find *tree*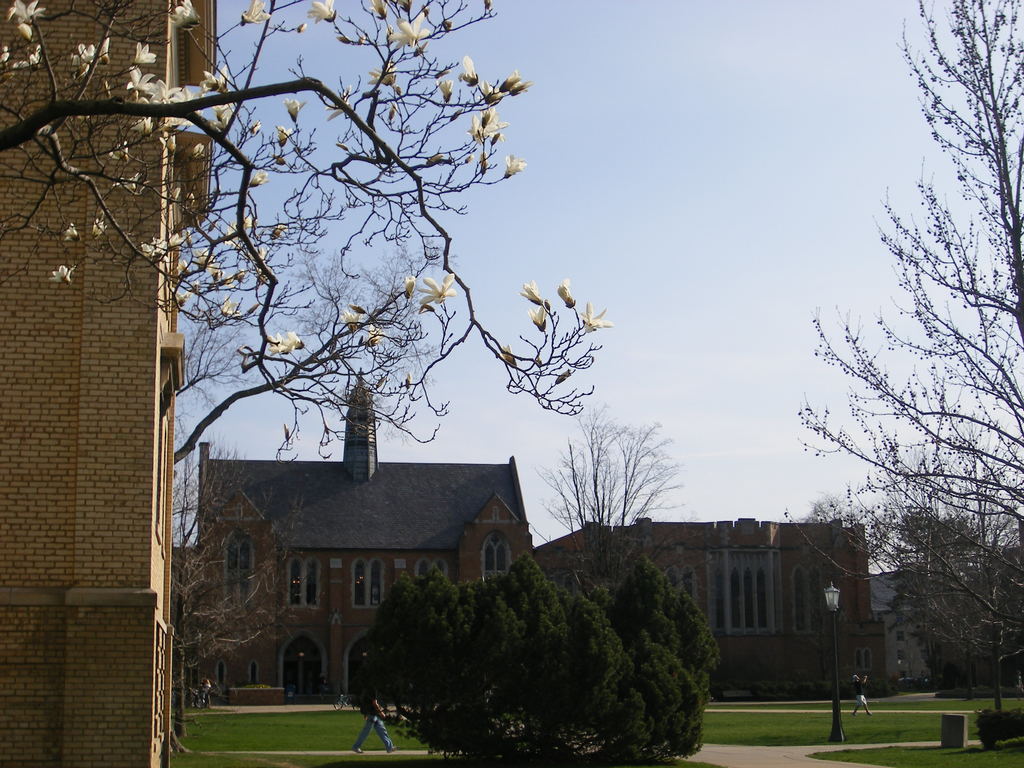
[90, 424, 768, 765]
